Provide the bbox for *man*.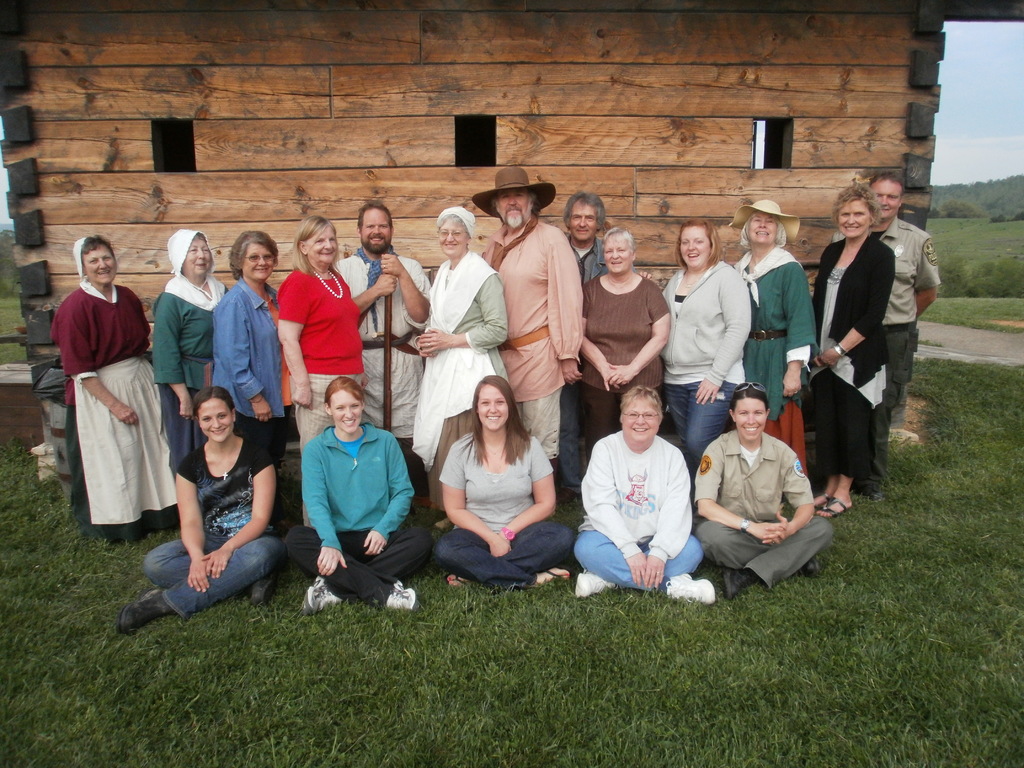
locate(339, 199, 431, 509).
